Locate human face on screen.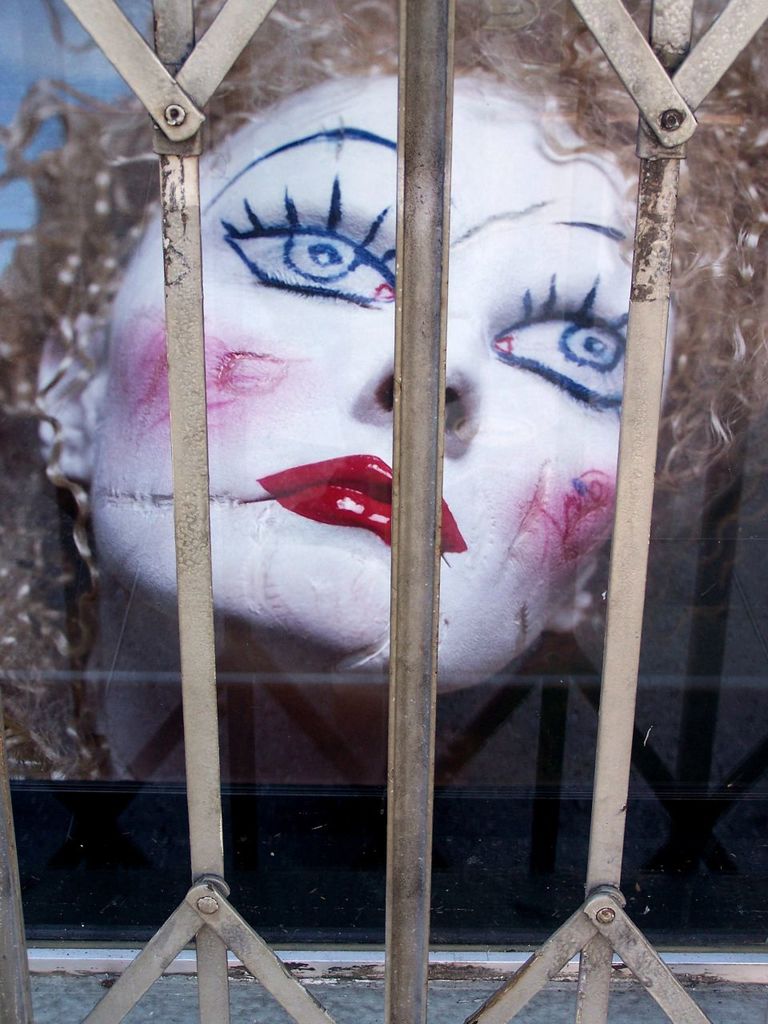
On screen at box(70, 44, 694, 686).
